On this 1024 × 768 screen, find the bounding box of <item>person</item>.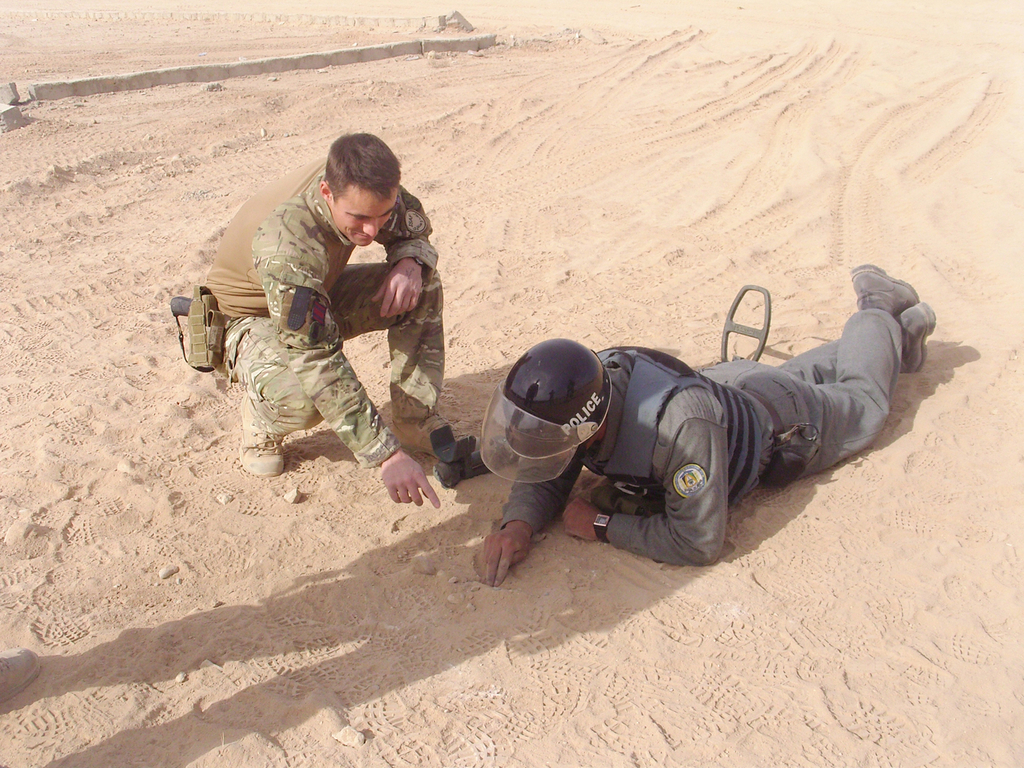
Bounding box: [168, 134, 470, 504].
